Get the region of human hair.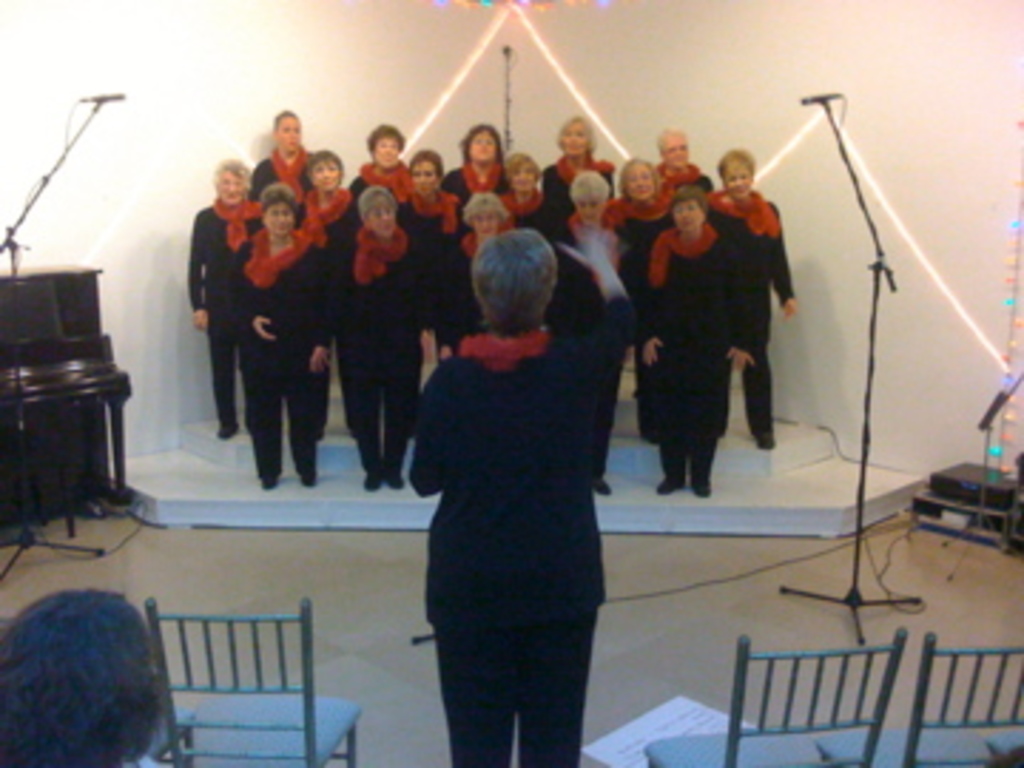
<box>364,122,404,165</box>.
